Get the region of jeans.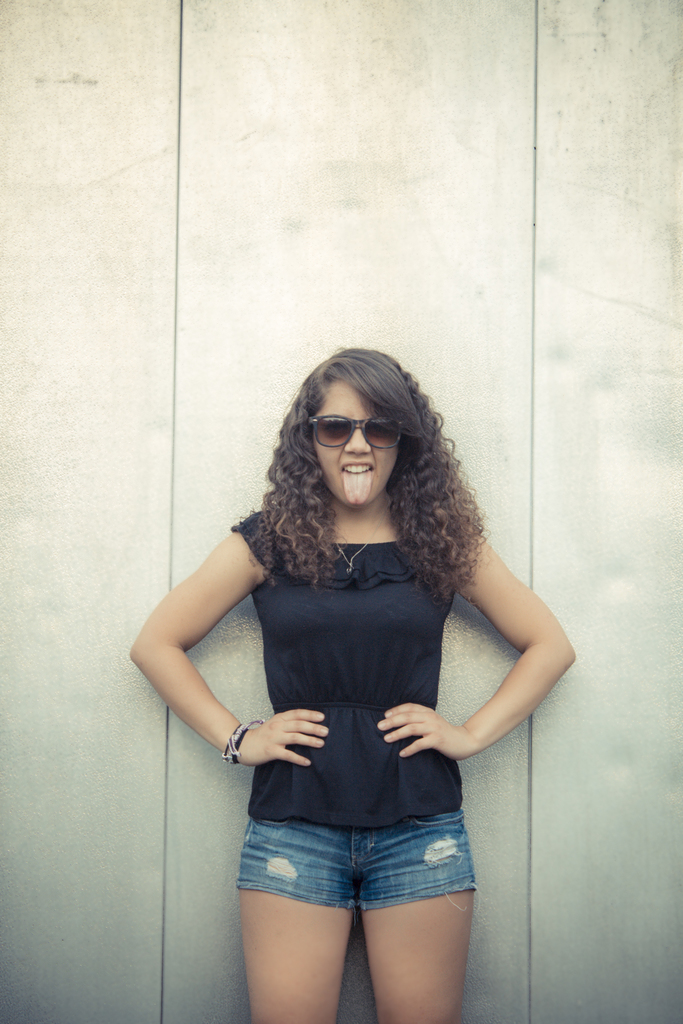
236/817/474/910.
